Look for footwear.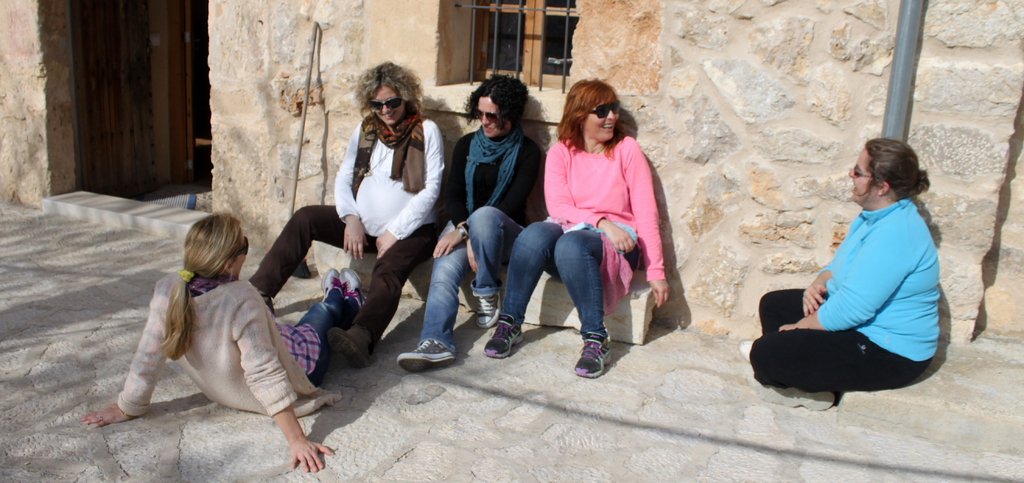
Found: 339, 270, 368, 306.
